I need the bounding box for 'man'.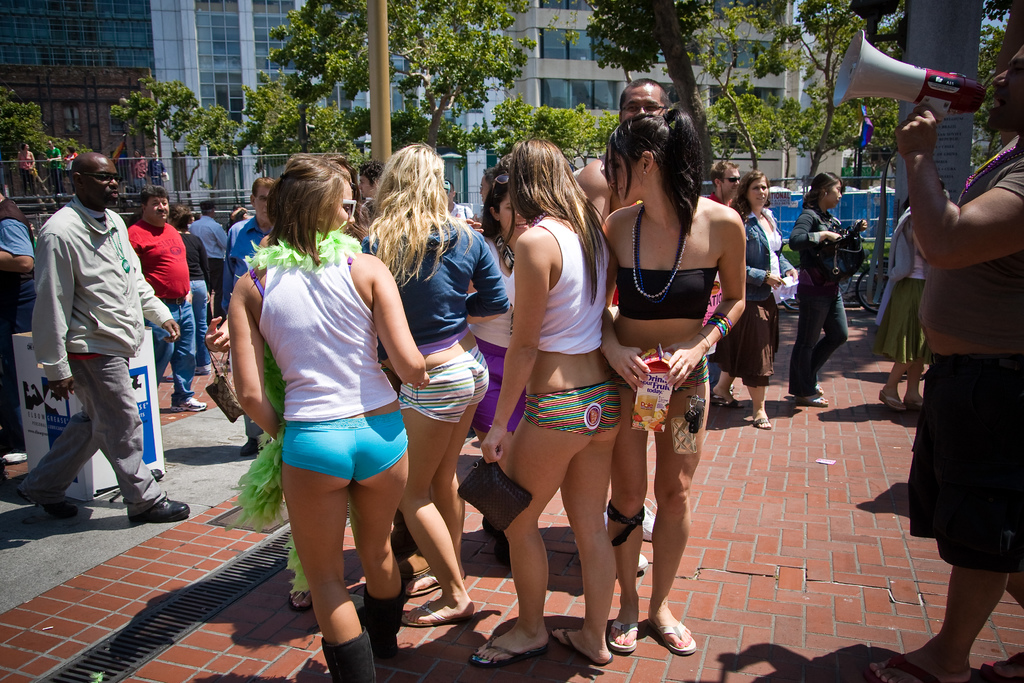
Here it is: [190,194,230,322].
